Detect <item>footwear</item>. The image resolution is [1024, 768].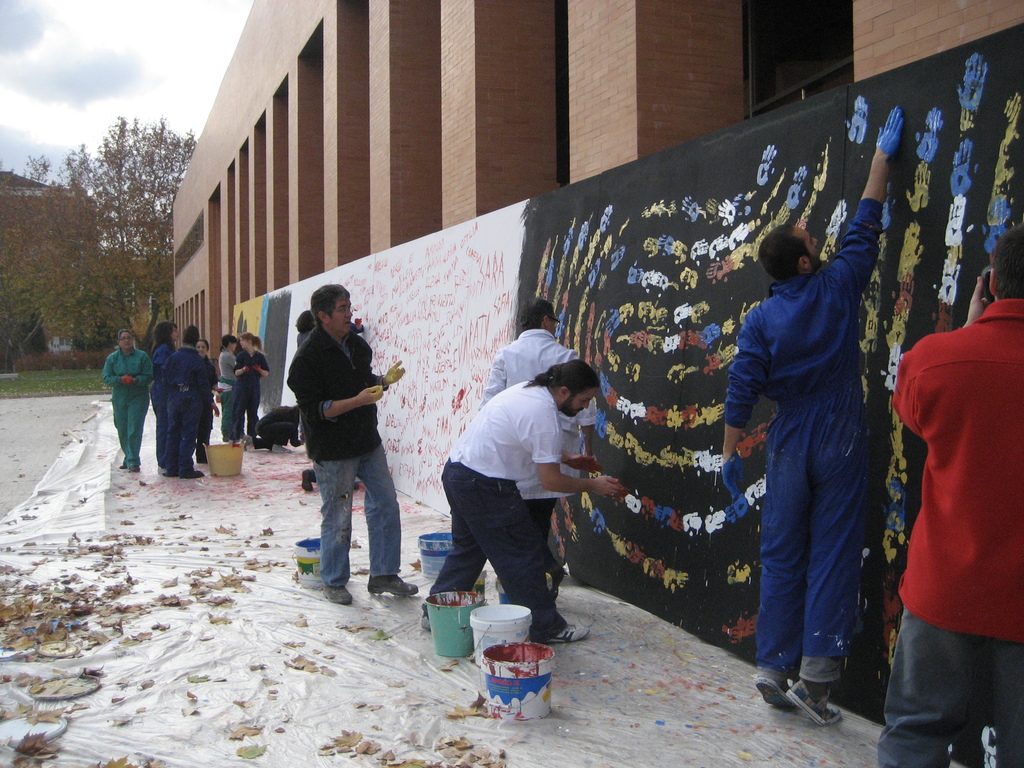
left=303, top=471, right=316, bottom=495.
